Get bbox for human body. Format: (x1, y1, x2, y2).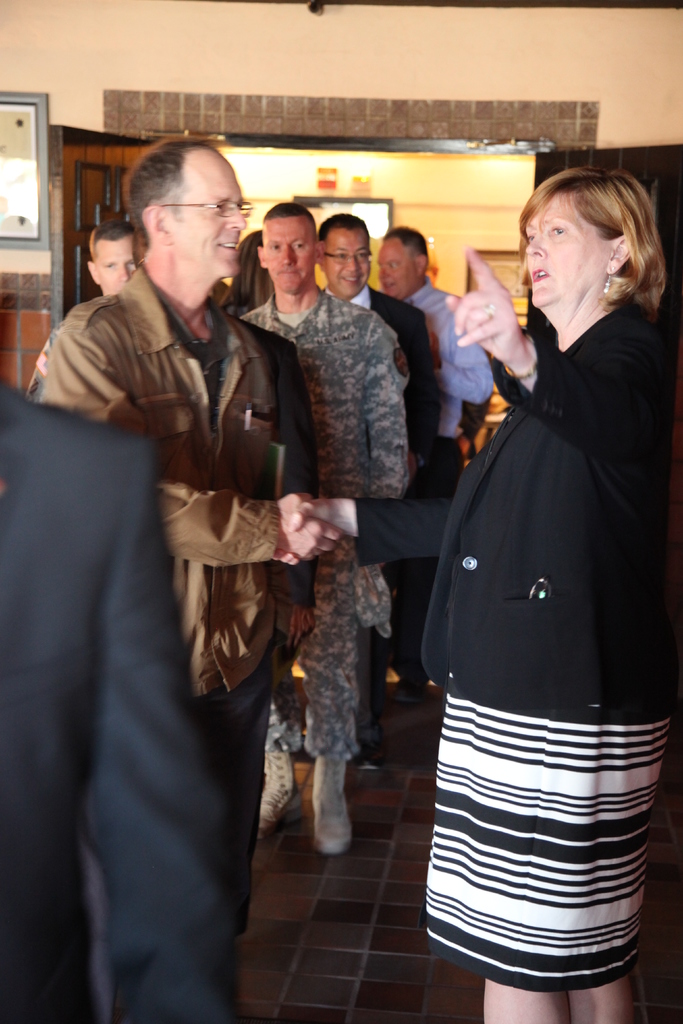
(318, 285, 448, 708).
